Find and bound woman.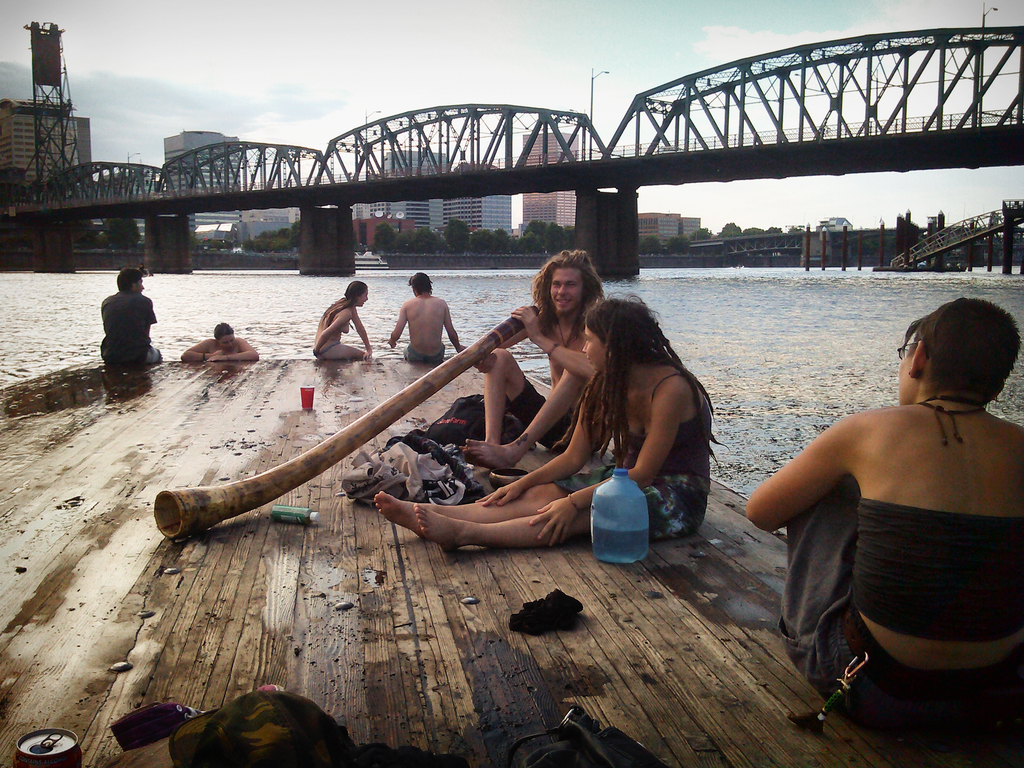
Bound: [369,291,722,552].
